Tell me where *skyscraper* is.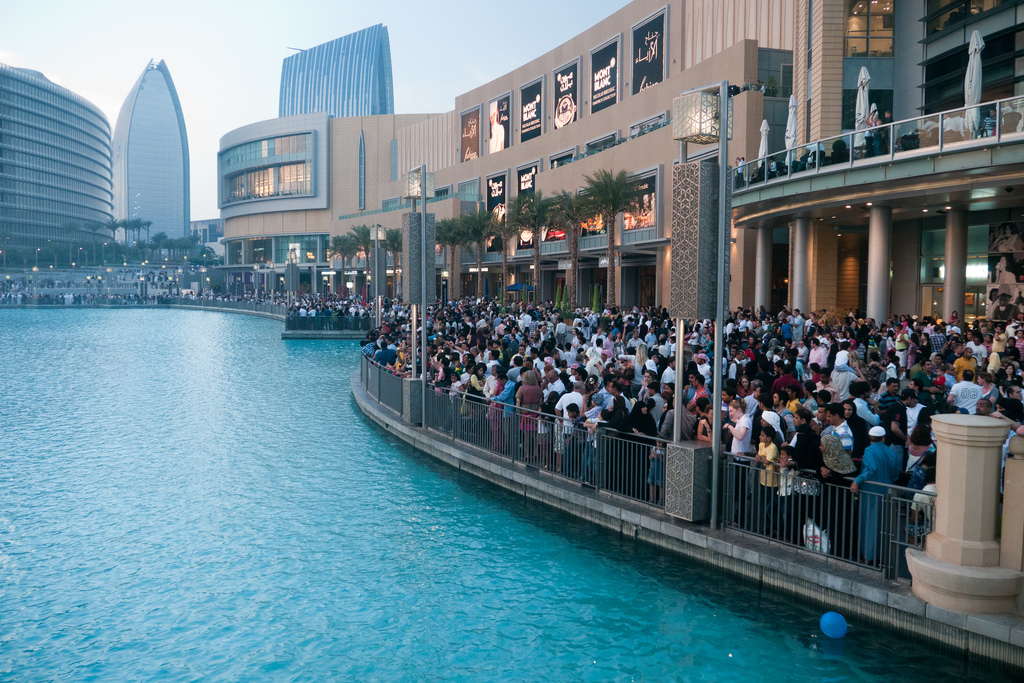
*skyscraper* is at crop(6, 37, 113, 271).
